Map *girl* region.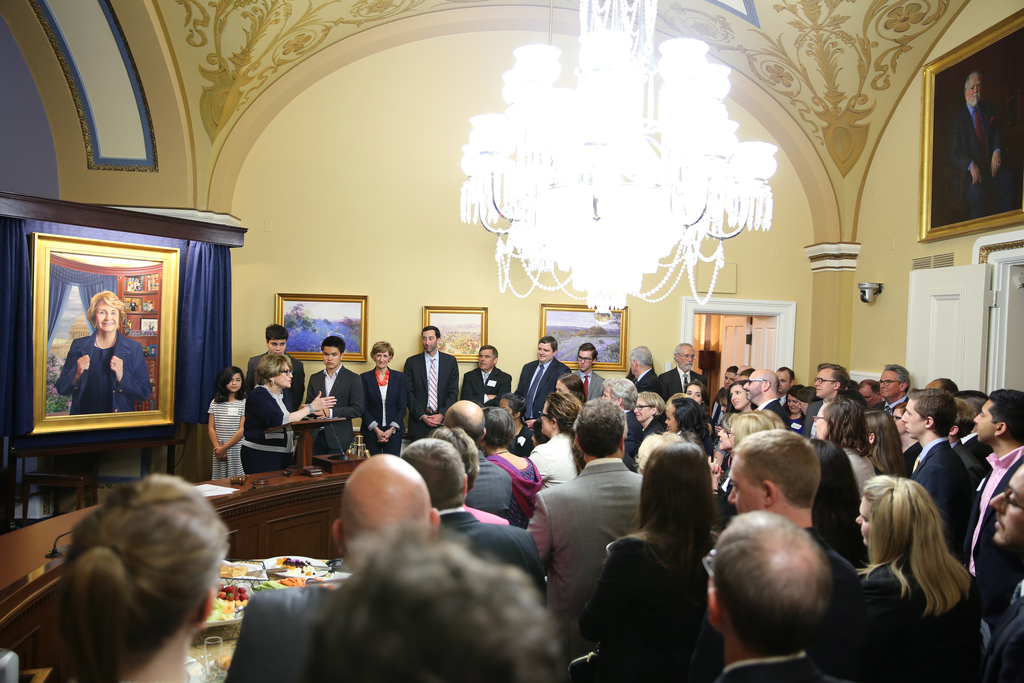
Mapped to rect(207, 364, 249, 479).
